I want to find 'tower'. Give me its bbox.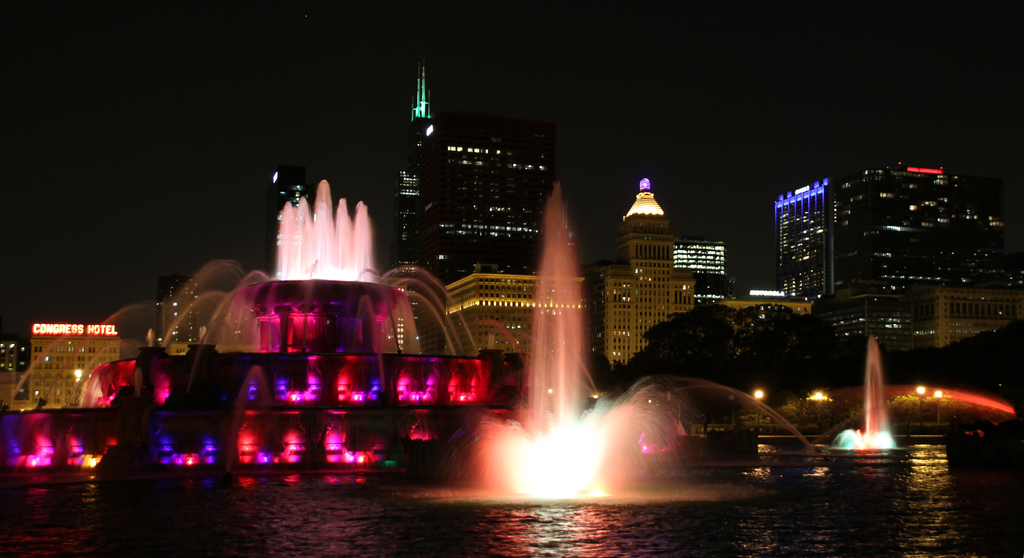
x1=596, y1=169, x2=700, y2=363.
